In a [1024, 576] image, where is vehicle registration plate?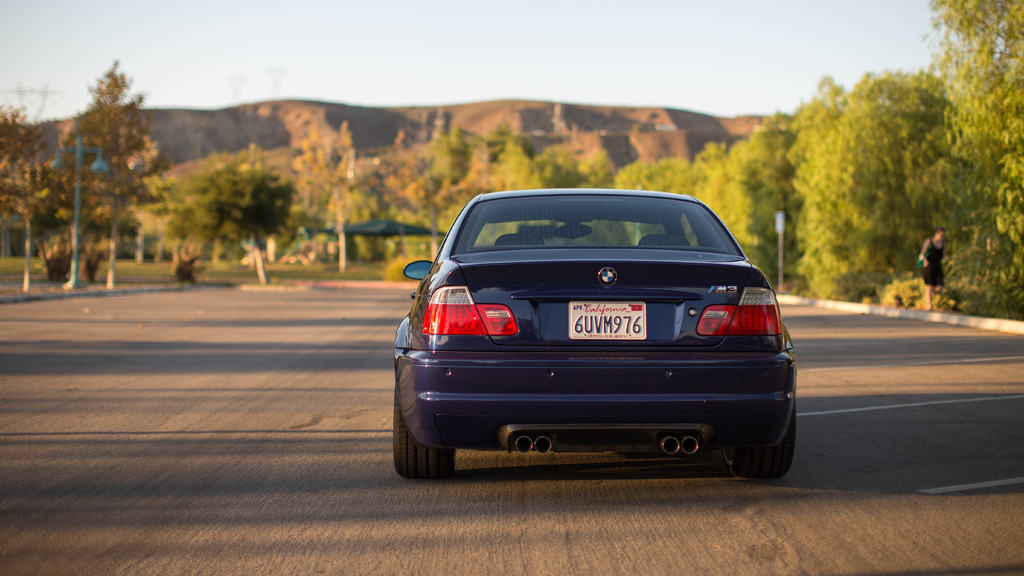
(left=568, top=299, right=646, bottom=341).
